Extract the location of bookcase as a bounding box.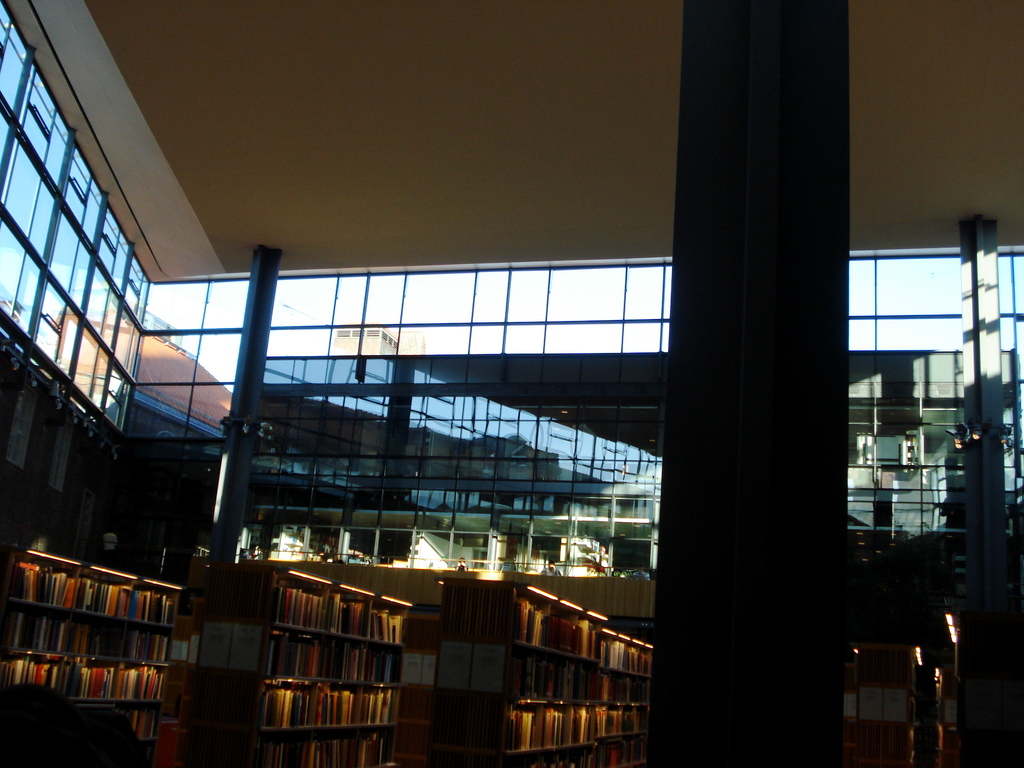
{"x1": 1, "y1": 542, "x2": 182, "y2": 757}.
